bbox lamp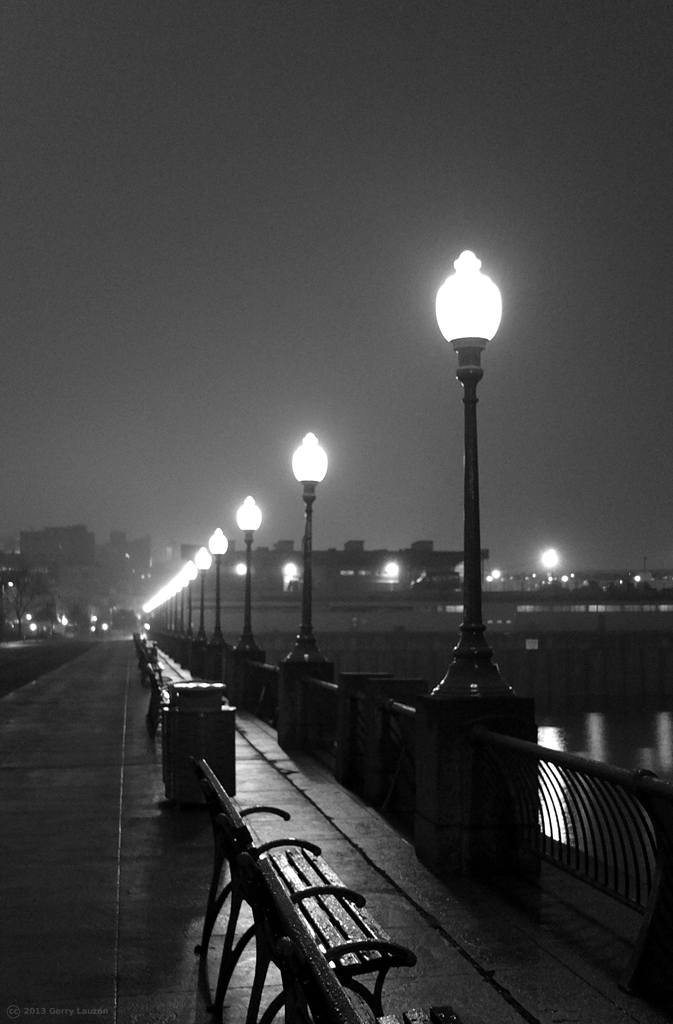
276/563/297/583
